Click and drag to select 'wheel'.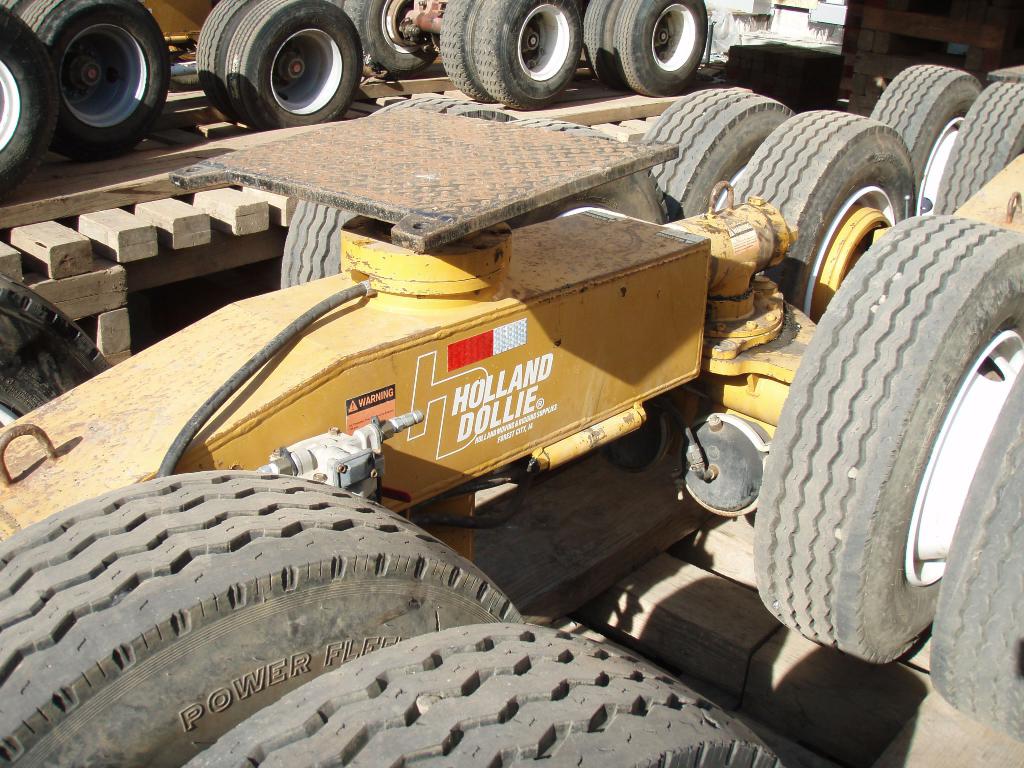
Selection: [left=328, top=0, right=349, bottom=9].
